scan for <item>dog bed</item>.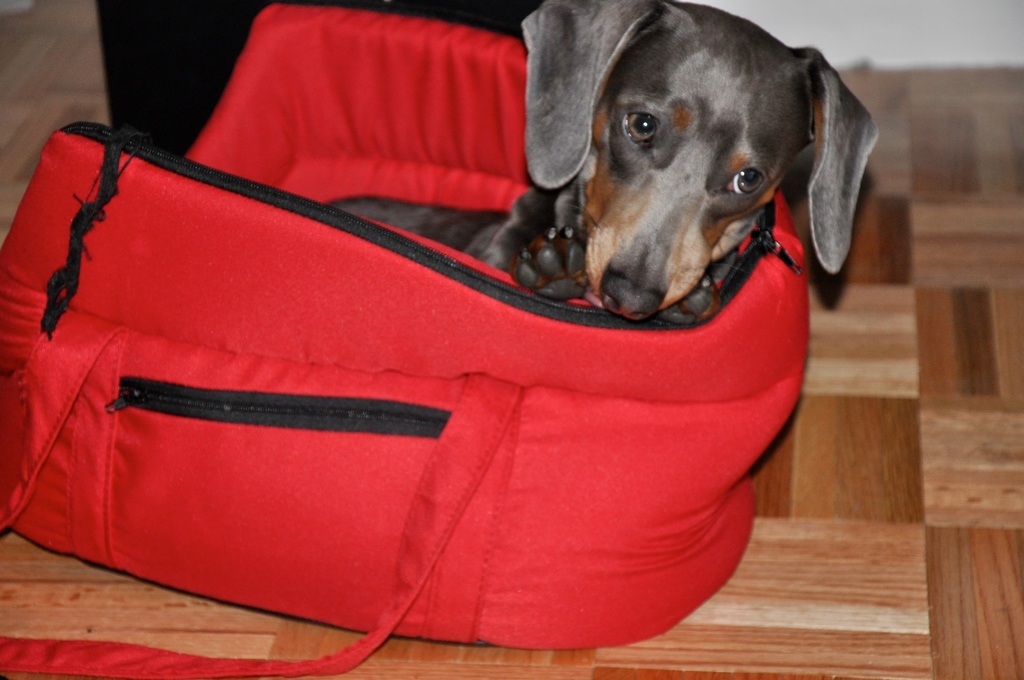
Scan result: box=[0, 1, 810, 679].
